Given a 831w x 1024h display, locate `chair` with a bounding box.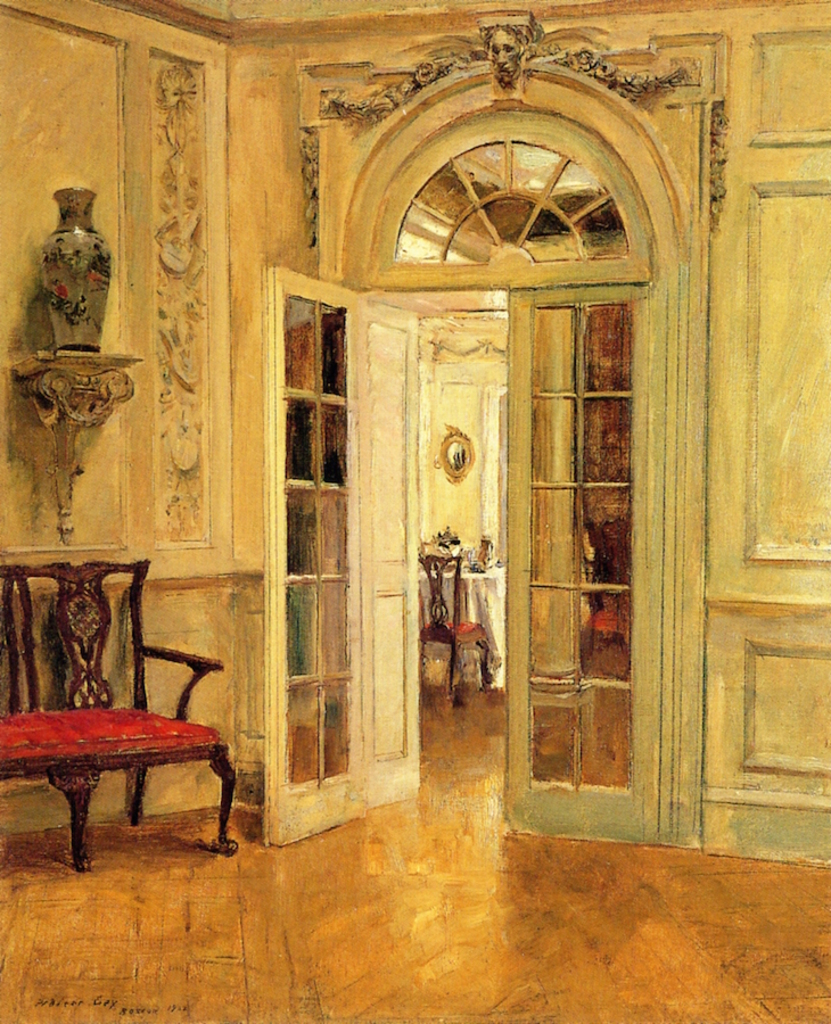
Located: <box>419,544,495,702</box>.
